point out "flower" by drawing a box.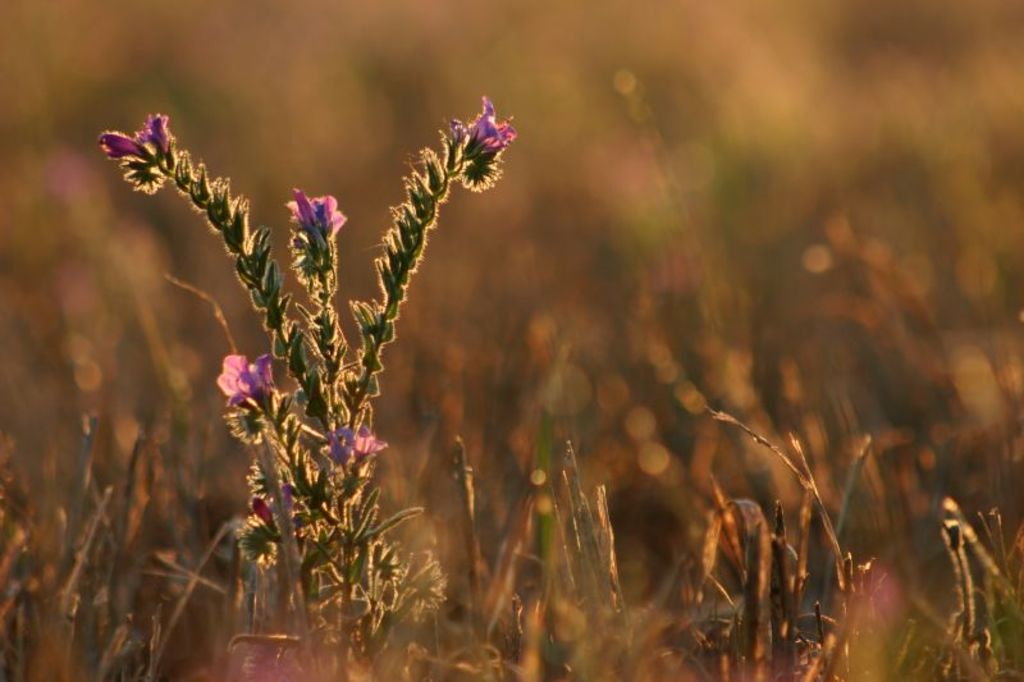
pyautogui.locateOnScreen(332, 426, 387, 468).
